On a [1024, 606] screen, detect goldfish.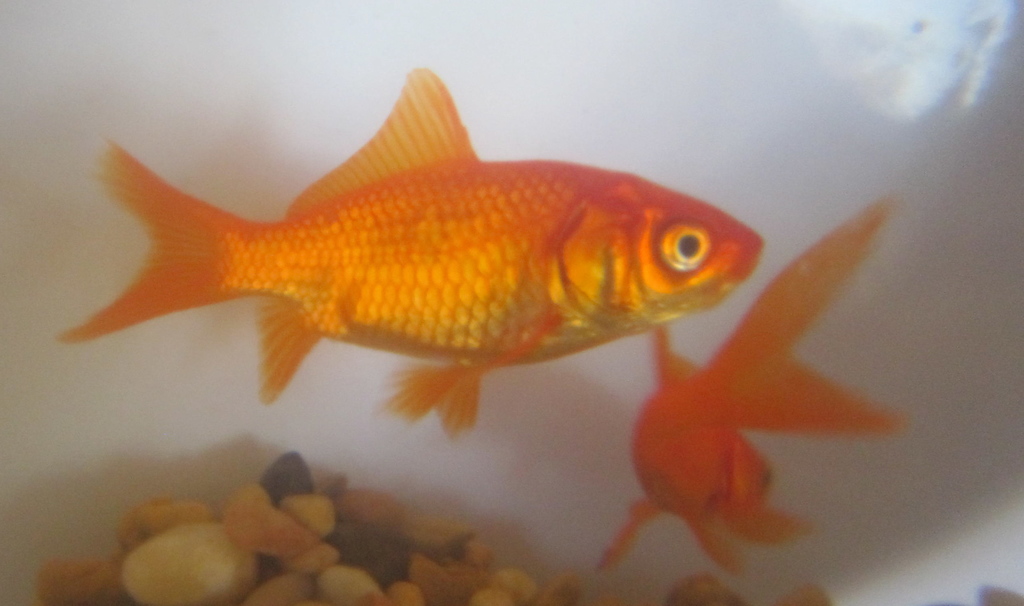
[594,194,905,567].
